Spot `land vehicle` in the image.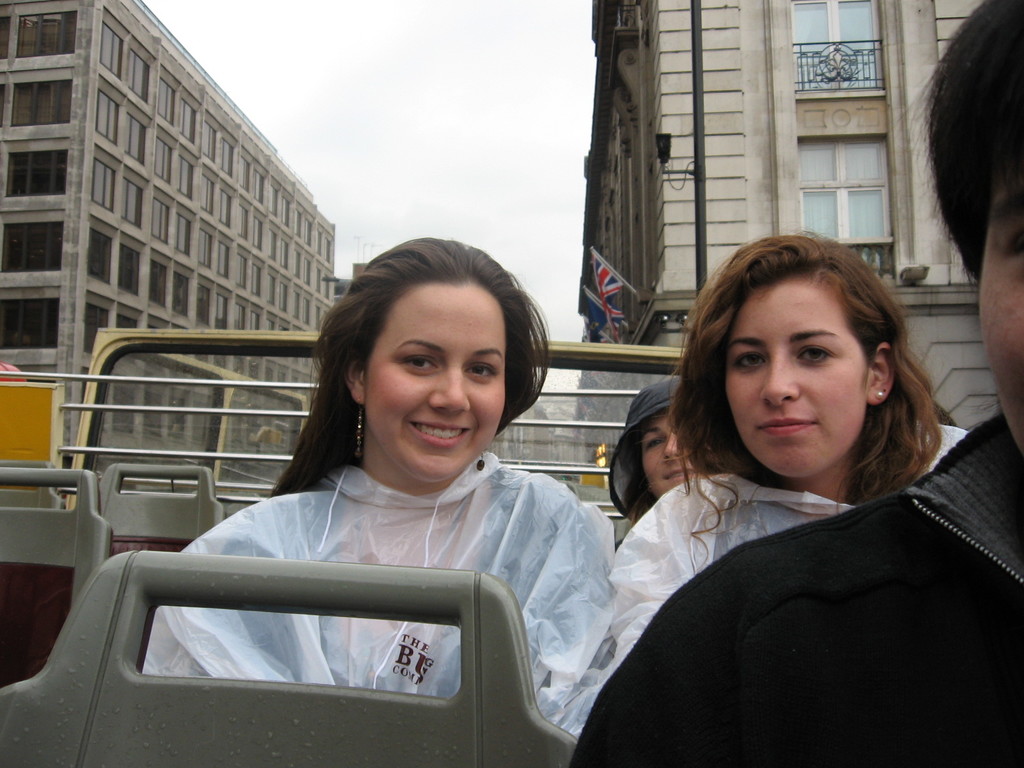
`land vehicle` found at [left=0, top=322, right=963, bottom=767].
